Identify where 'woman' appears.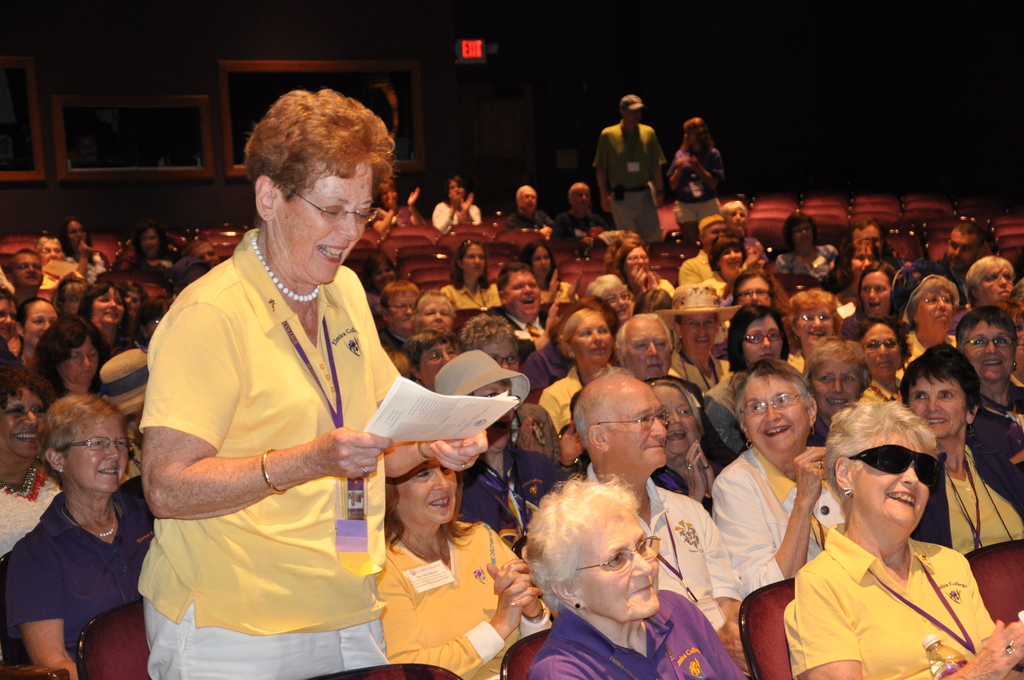
Appears at 648 382 716 514.
